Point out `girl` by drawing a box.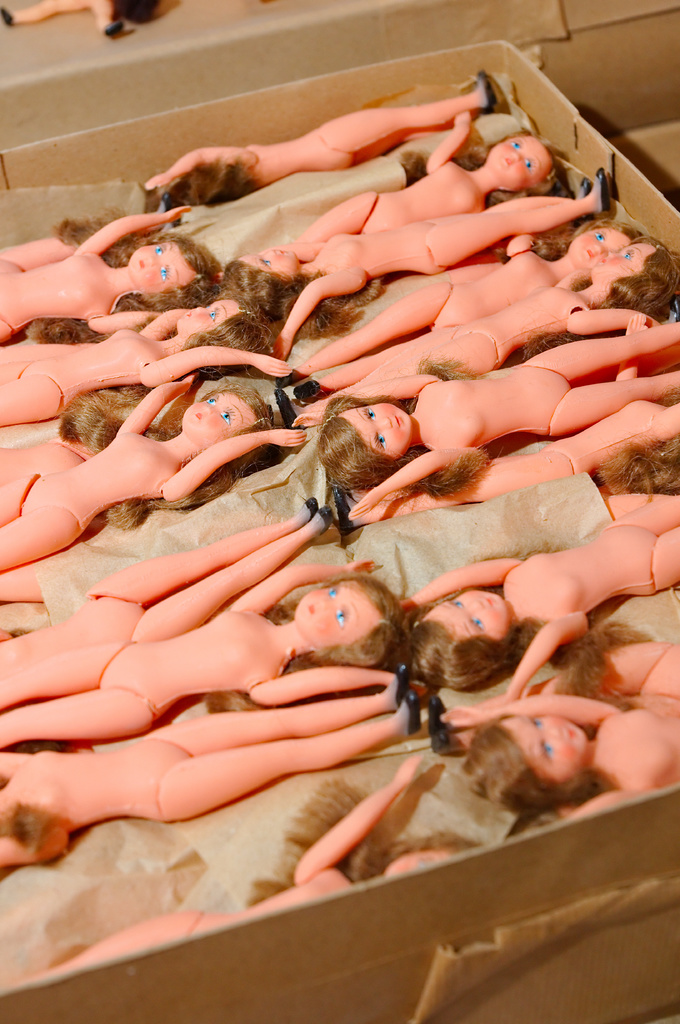
{"left": 0, "top": 767, "right": 466, "bottom": 999}.
